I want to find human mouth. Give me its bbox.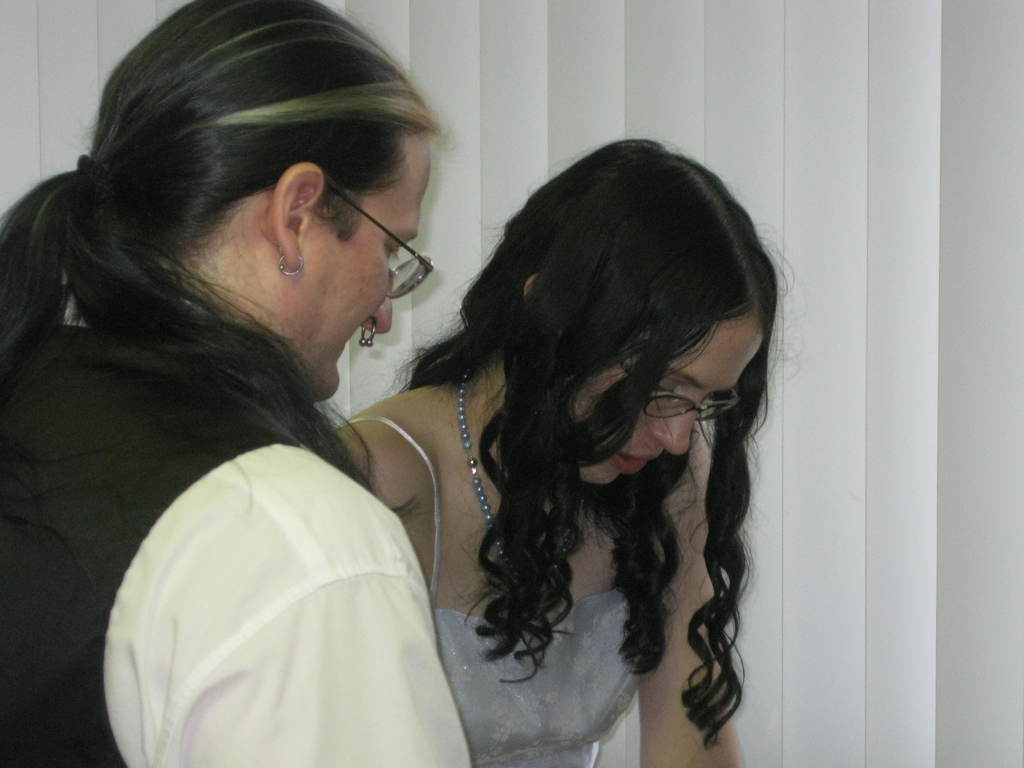
[left=611, top=446, right=662, bottom=472].
